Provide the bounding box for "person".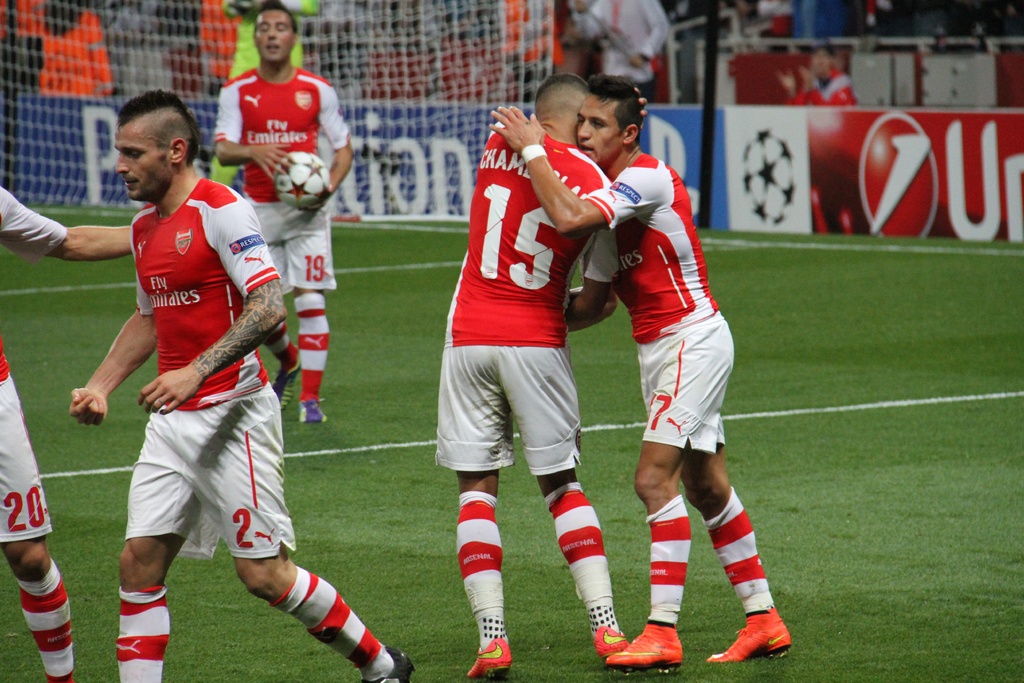
x1=560, y1=0, x2=674, y2=97.
